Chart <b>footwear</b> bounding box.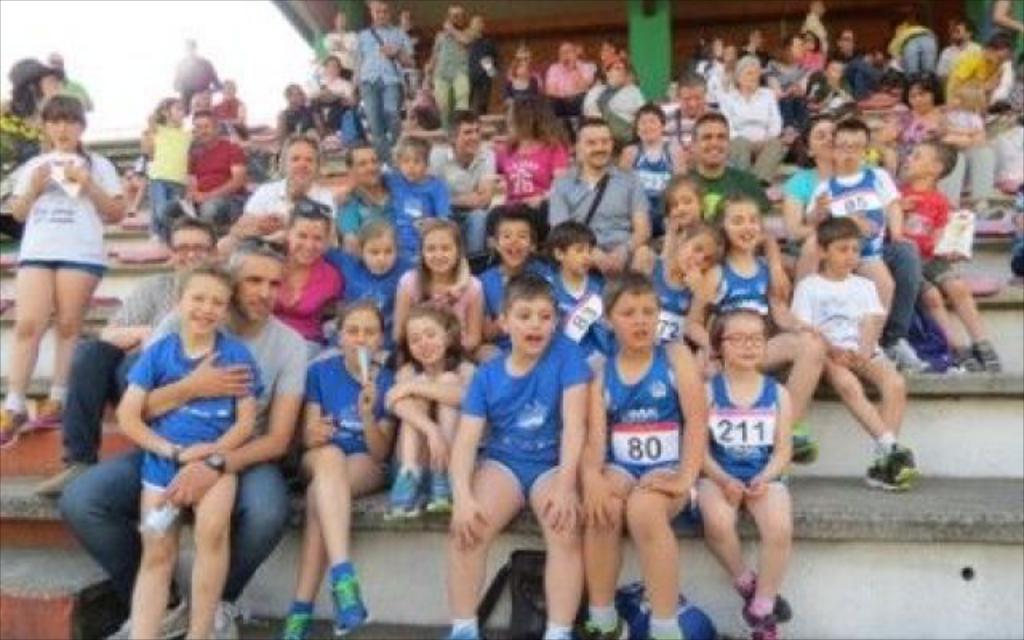
Charted: <box>29,461,93,501</box>.
